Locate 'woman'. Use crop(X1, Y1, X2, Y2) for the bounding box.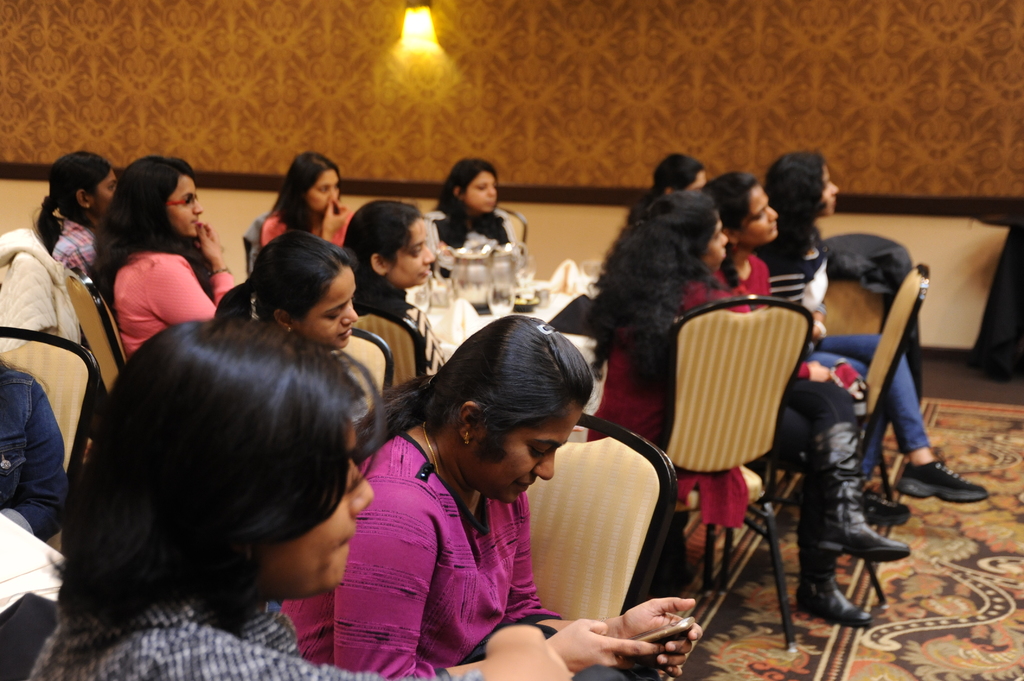
crop(433, 158, 513, 254).
